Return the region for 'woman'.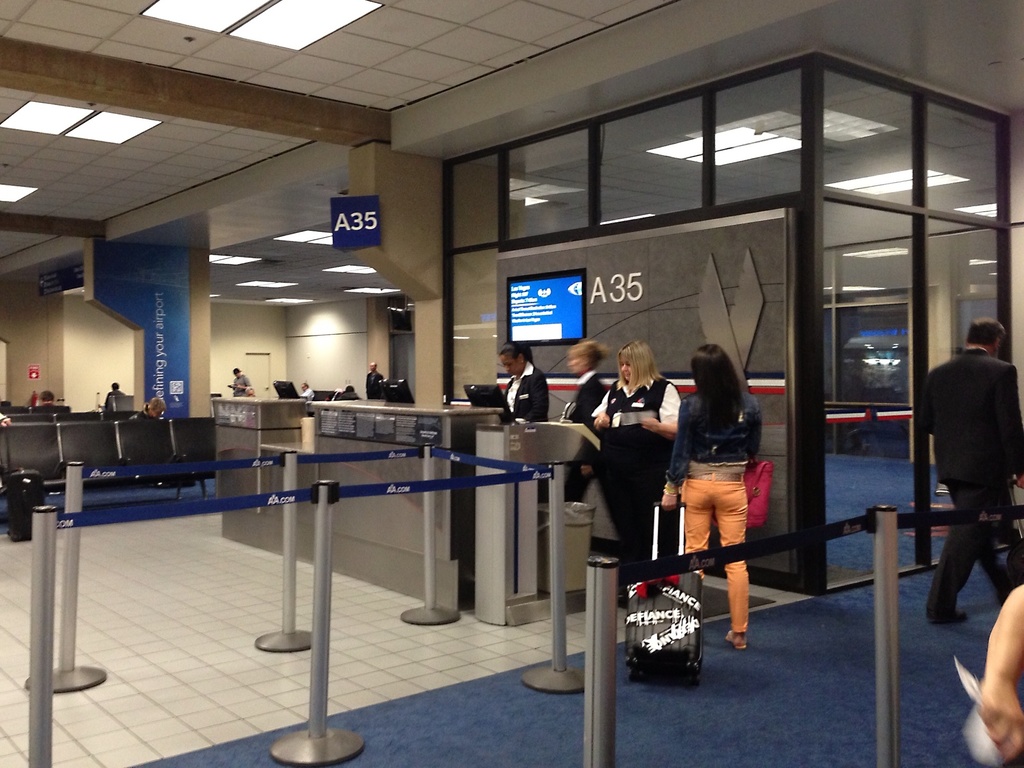
pyautogui.locateOnScreen(591, 342, 676, 597).
